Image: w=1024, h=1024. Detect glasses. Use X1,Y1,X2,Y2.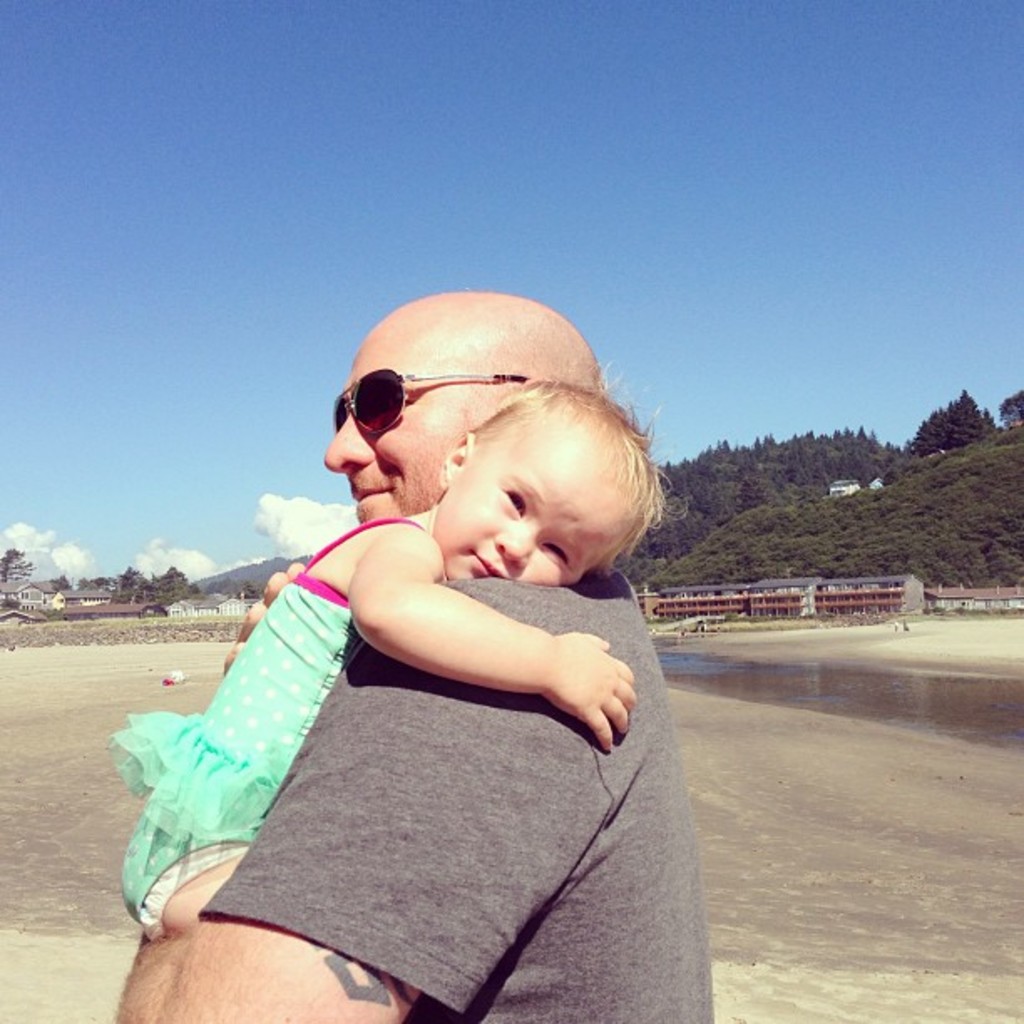
326,363,522,433.
